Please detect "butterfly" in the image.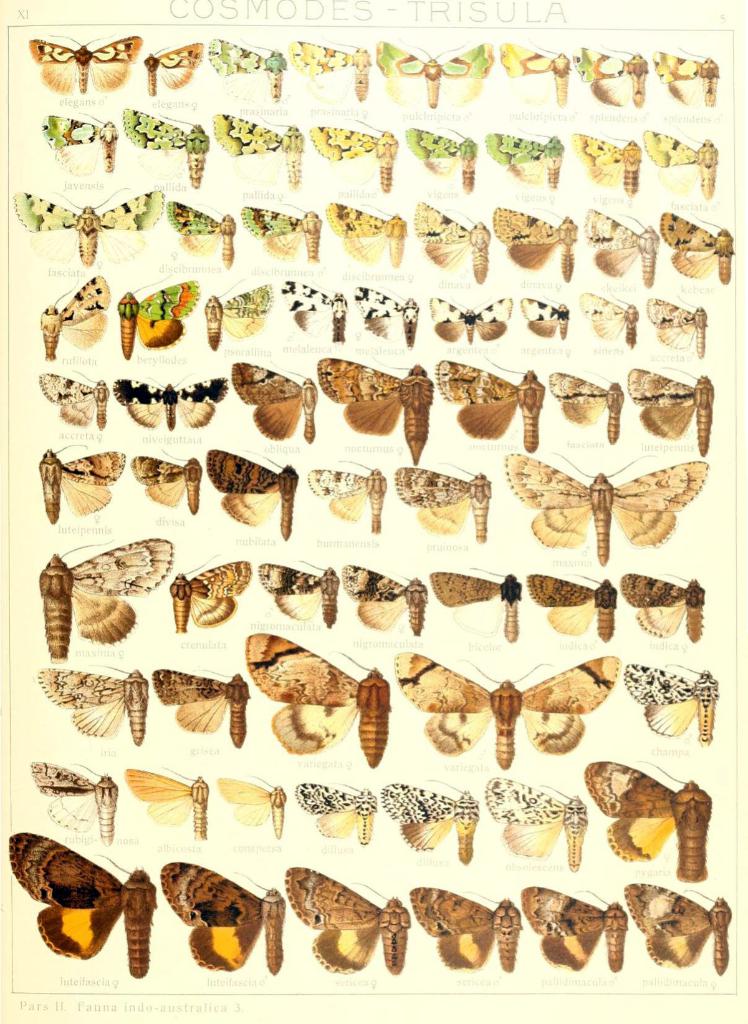
detection(404, 124, 475, 197).
